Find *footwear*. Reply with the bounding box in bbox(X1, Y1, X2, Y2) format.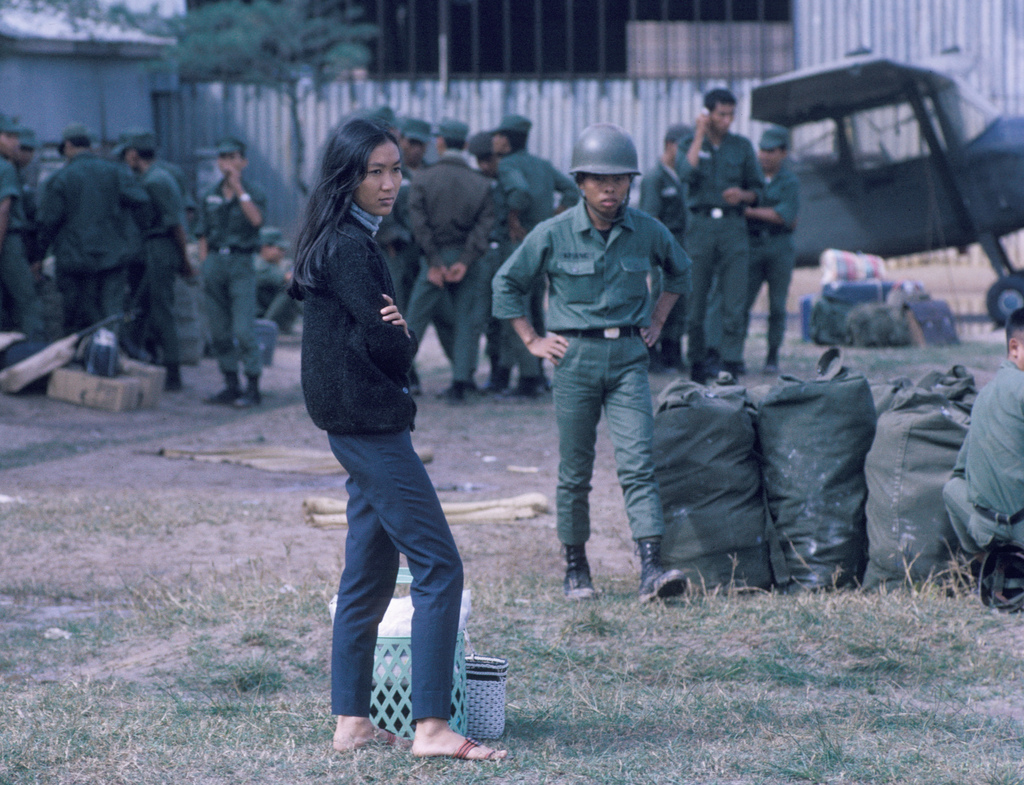
bbox(357, 728, 414, 751).
